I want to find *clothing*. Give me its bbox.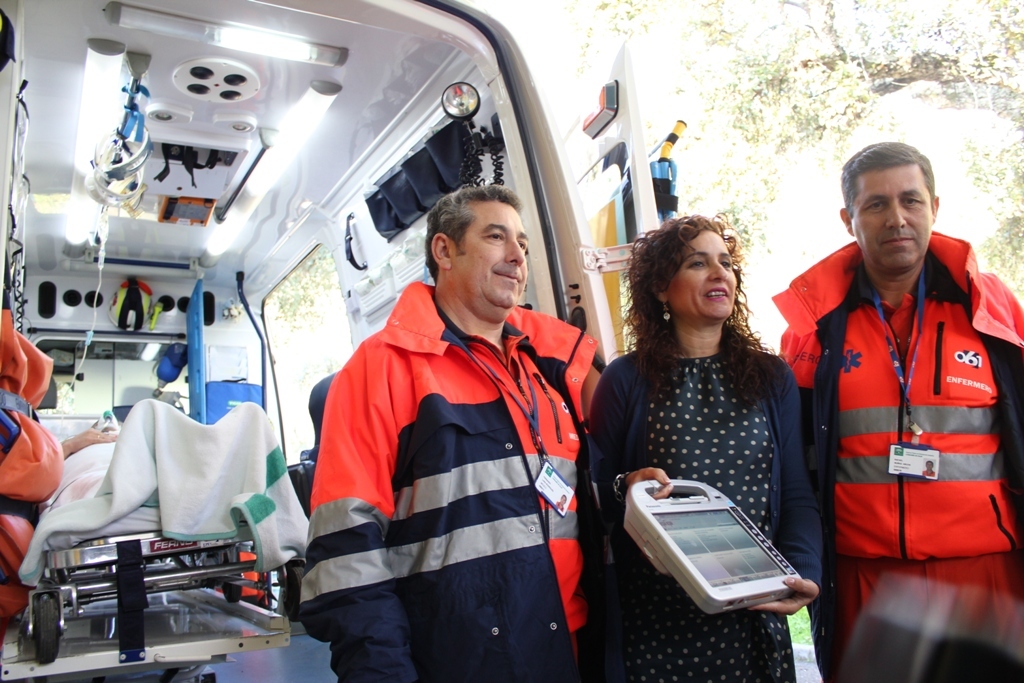
(x1=298, y1=287, x2=588, y2=682).
